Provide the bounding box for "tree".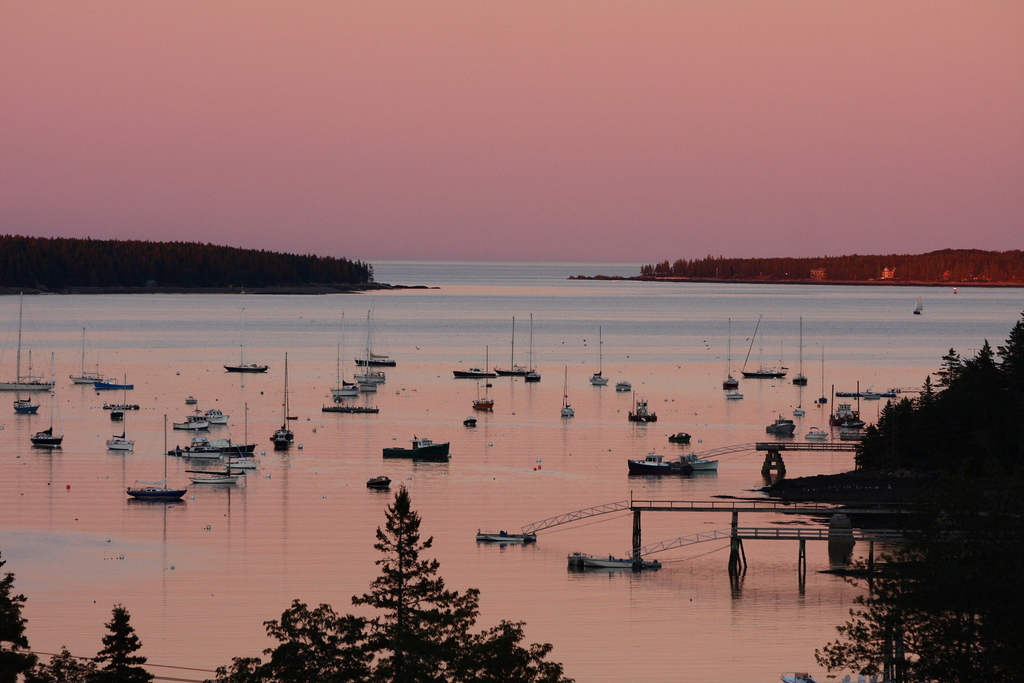
l=69, t=605, r=166, b=682.
